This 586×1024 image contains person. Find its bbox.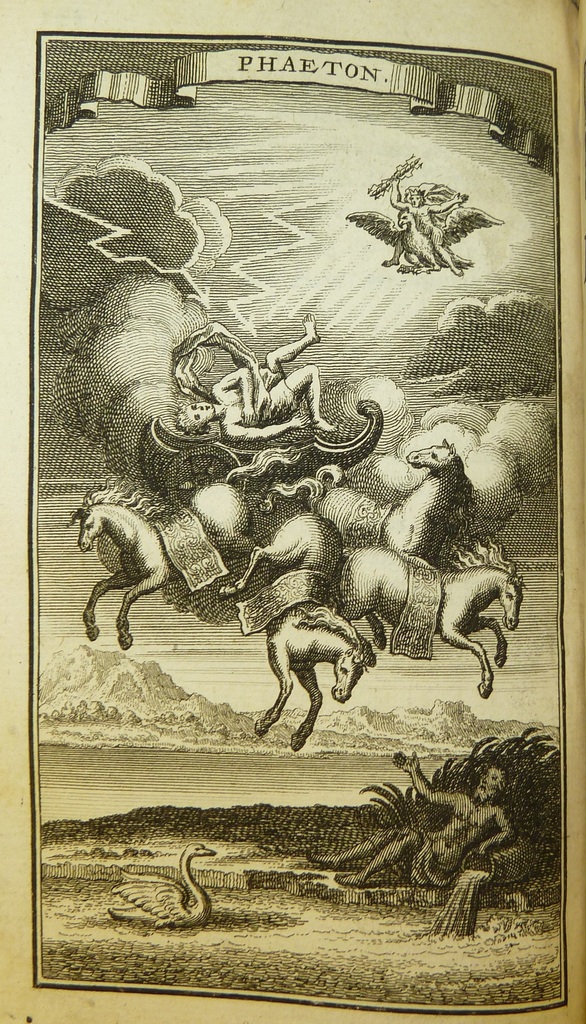
locate(382, 181, 466, 275).
